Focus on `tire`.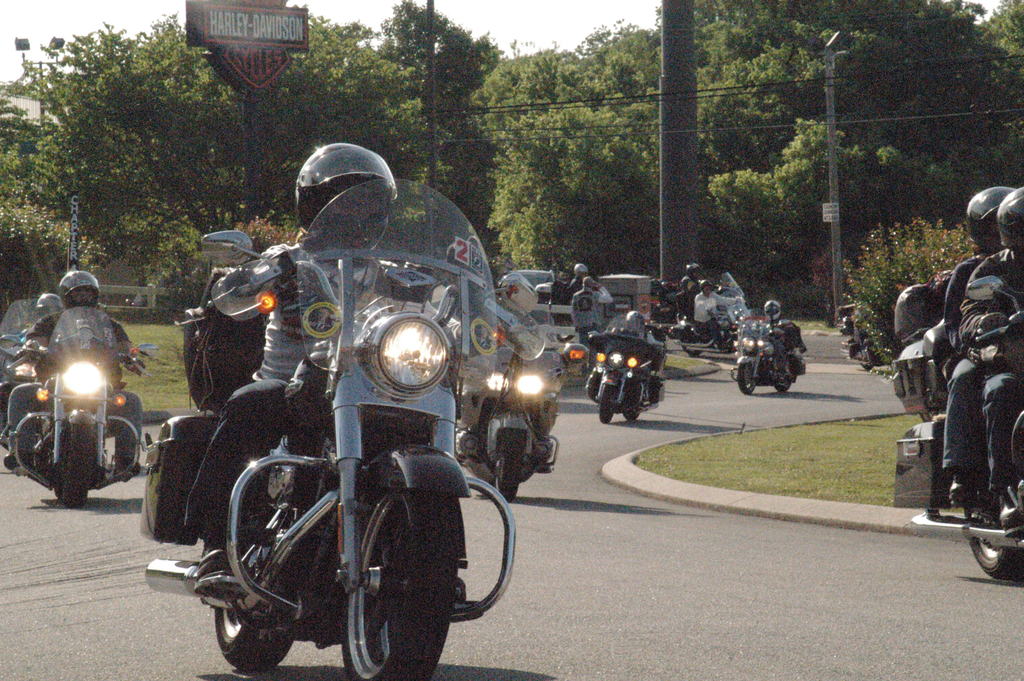
Focused at 342, 469, 488, 680.
